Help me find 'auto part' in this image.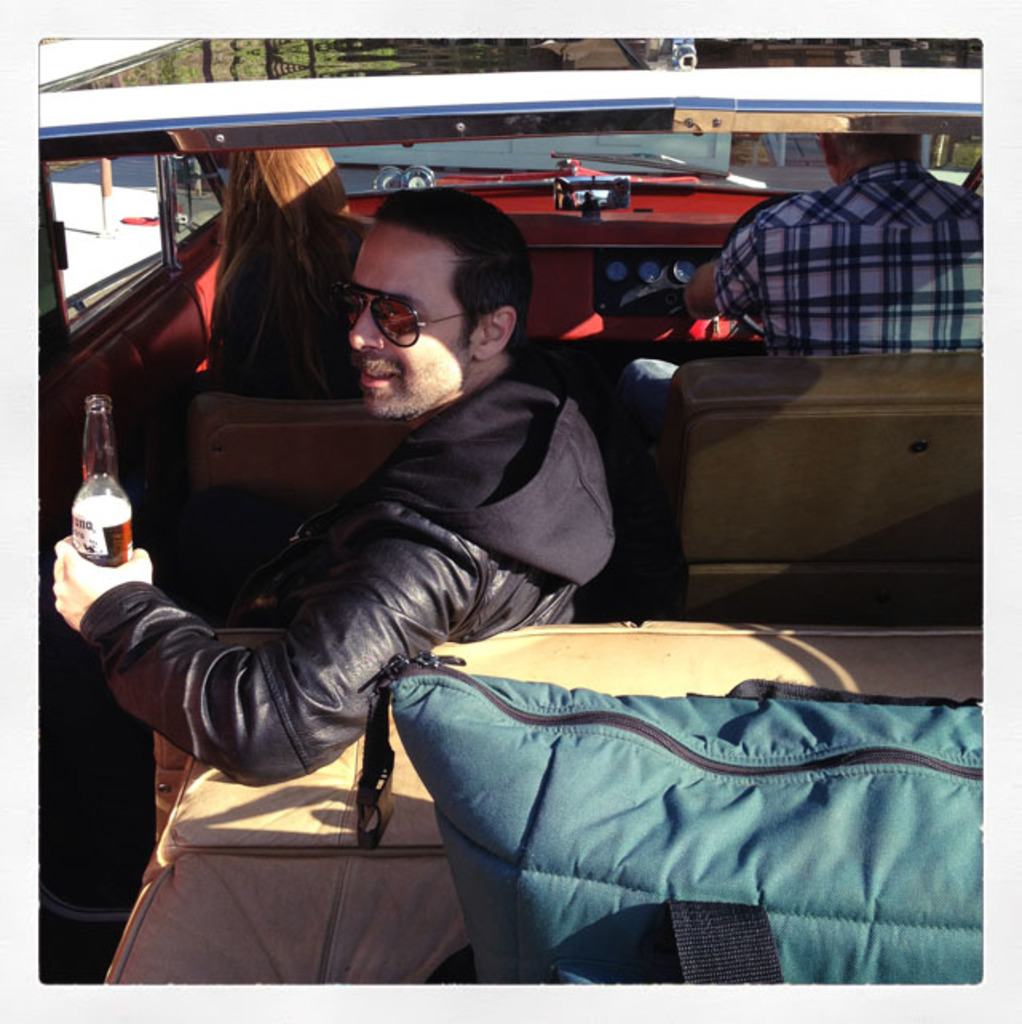
Found it: locate(163, 147, 216, 280).
